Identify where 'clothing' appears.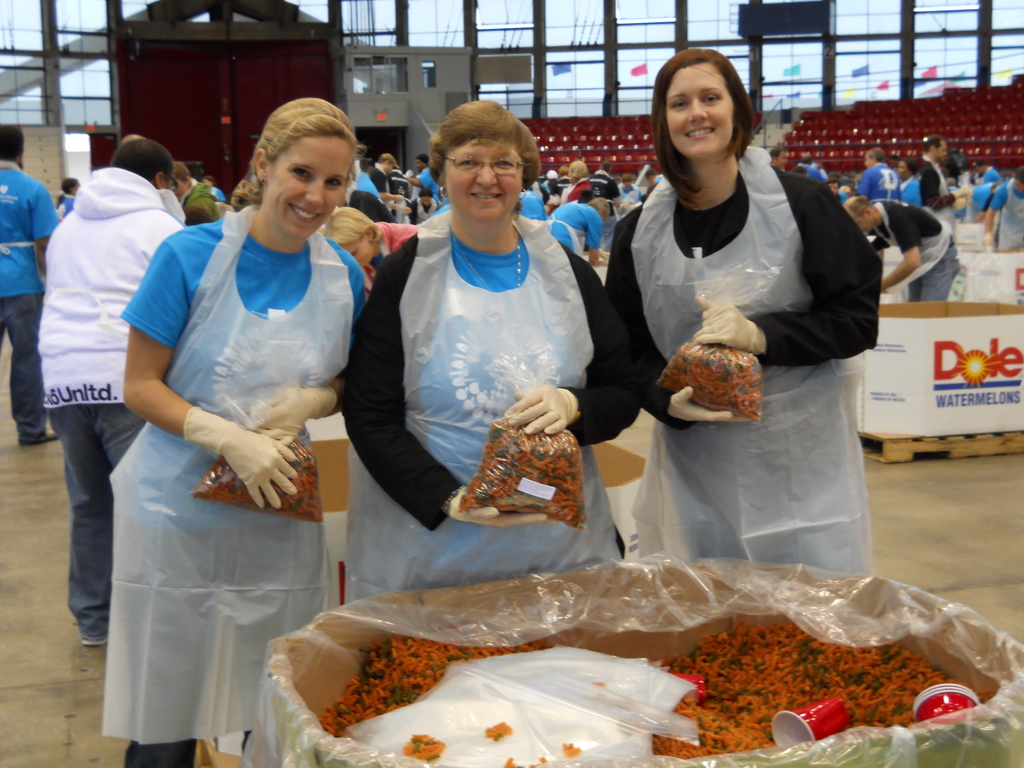
Appears at rect(600, 121, 895, 571).
